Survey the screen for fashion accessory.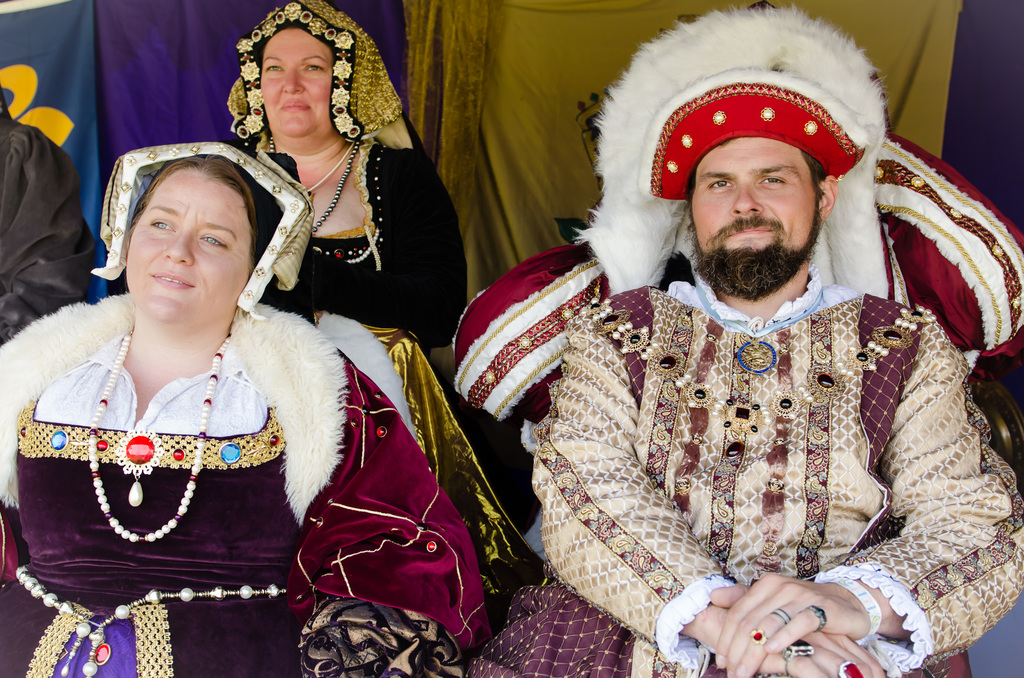
Survey found: 750:627:766:644.
